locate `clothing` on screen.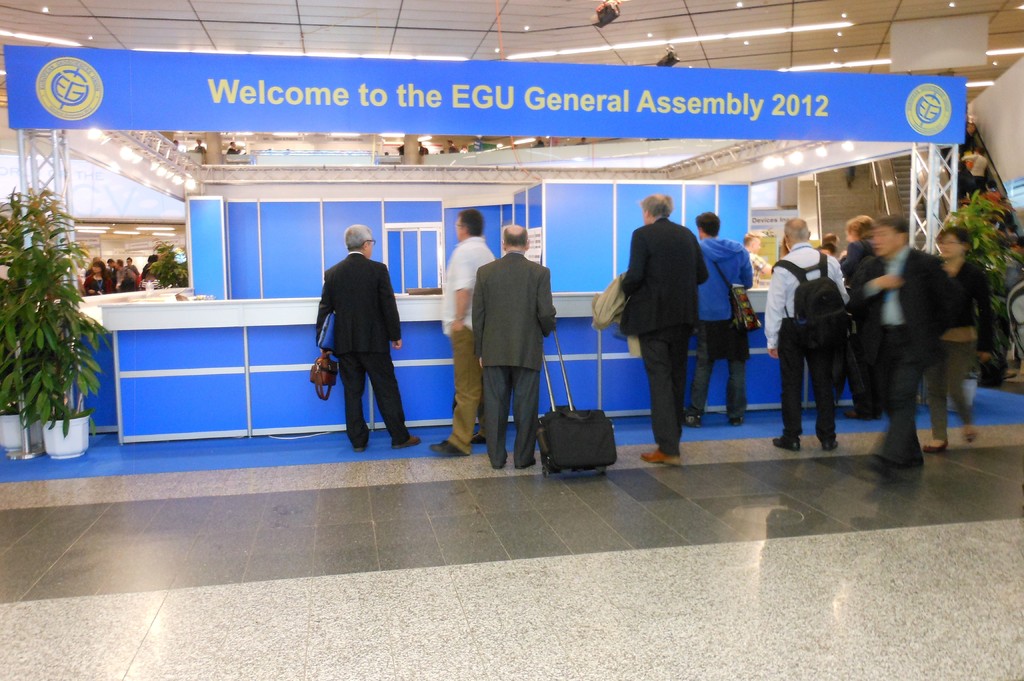
On screen at [863,241,948,448].
